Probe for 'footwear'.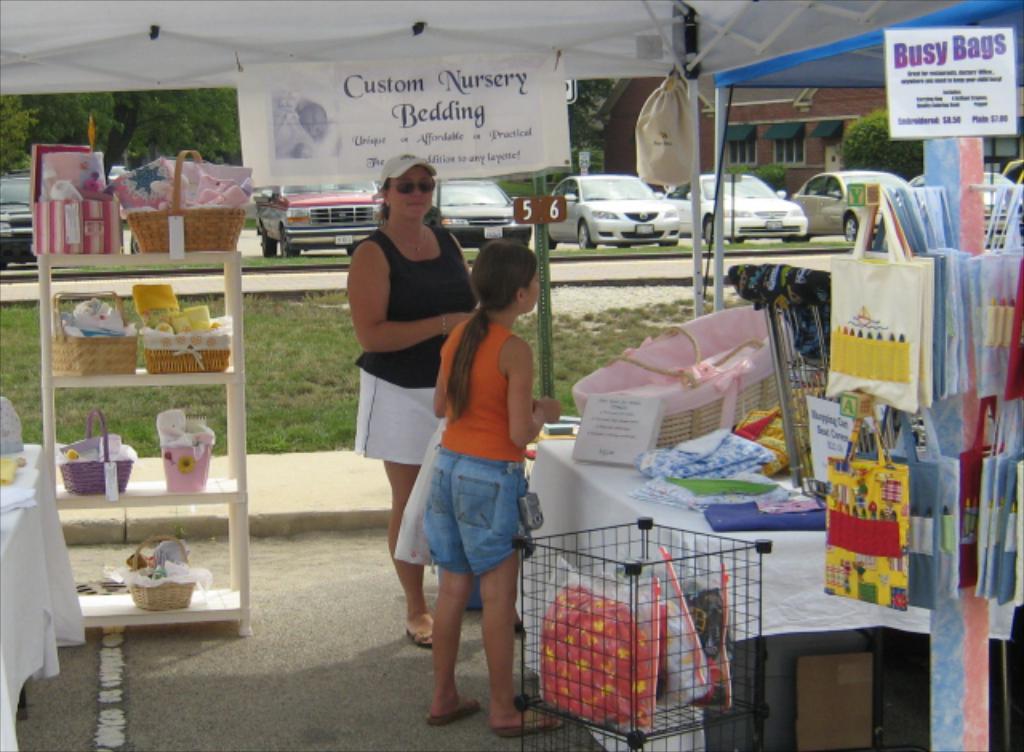
Probe result: <region>424, 693, 483, 730</region>.
